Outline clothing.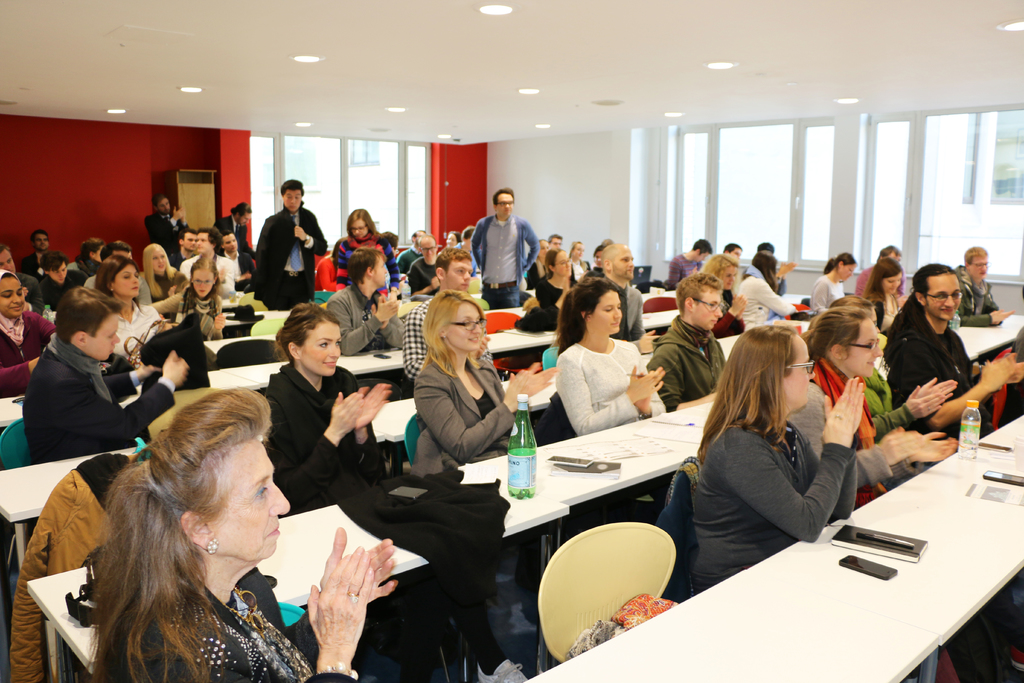
Outline: box=[941, 259, 1005, 327].
